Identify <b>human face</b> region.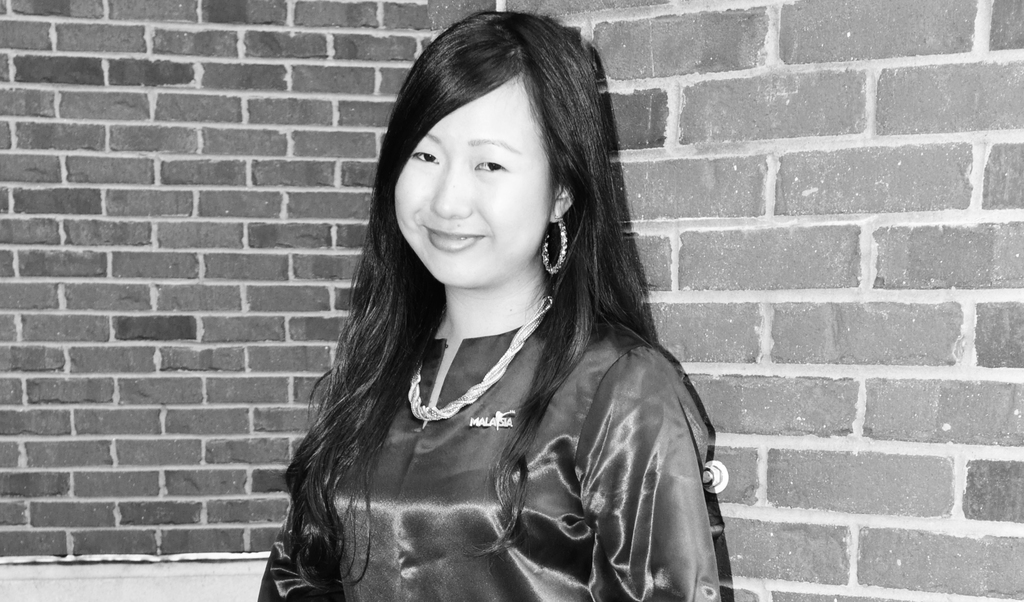
Region: l=393, t=72, r=570, b=289.
